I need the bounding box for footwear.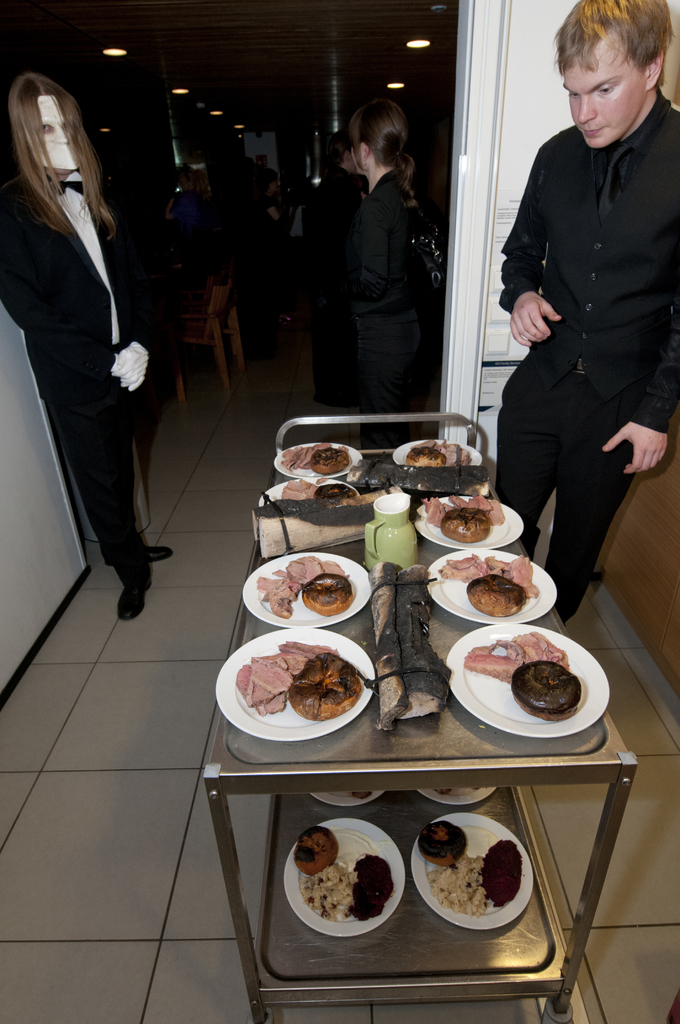
Here it is: rect(120, 577, 149, 620).
